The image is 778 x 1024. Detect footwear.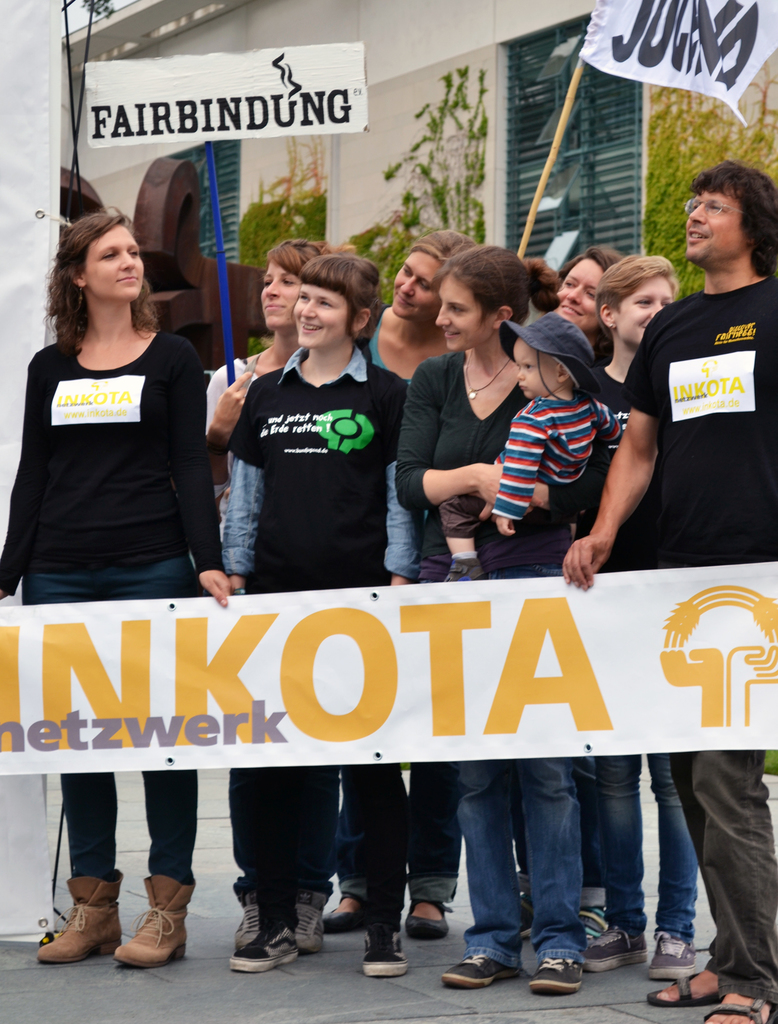
Detection: [x1=104, y1=885, x2=177, y2=979].
